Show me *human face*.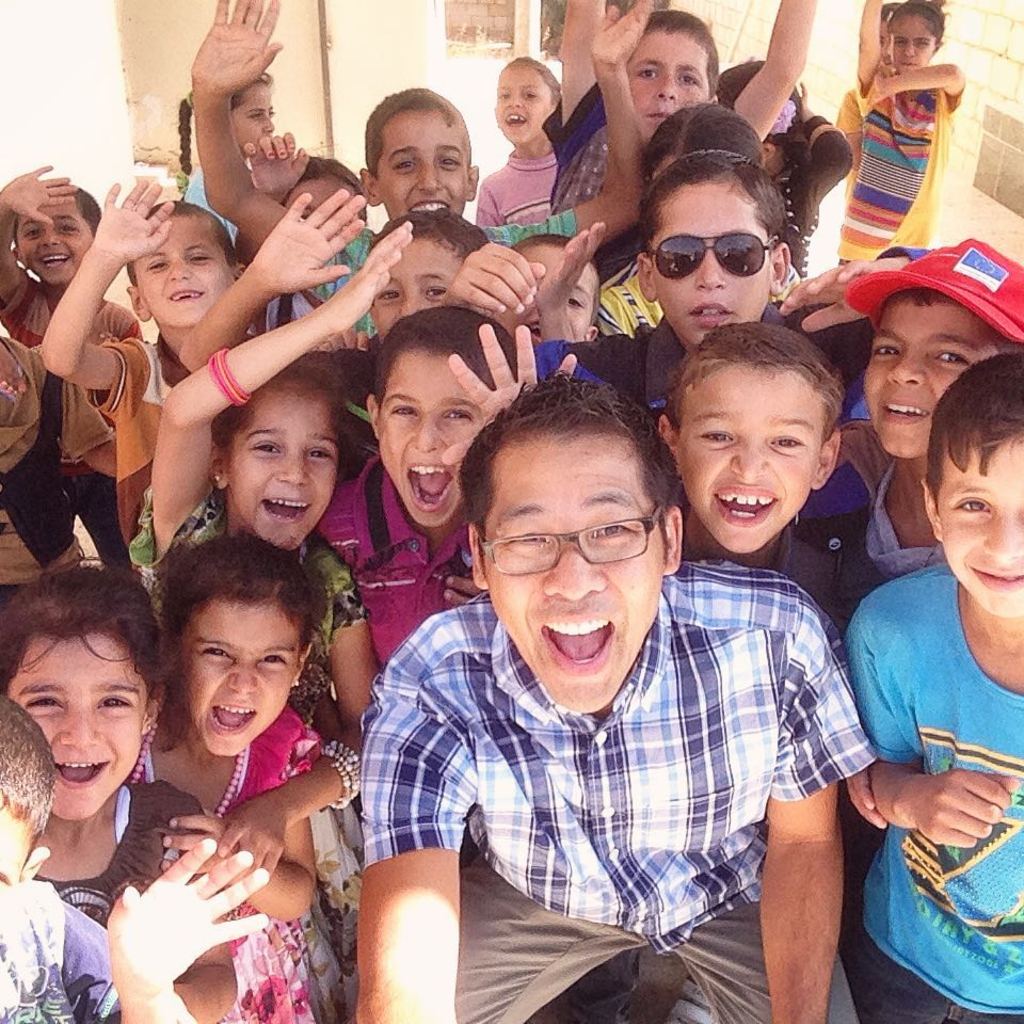
*human face* is here: {"x1": 675, "y1": 379, "x2": 819, "y2": 551}.
